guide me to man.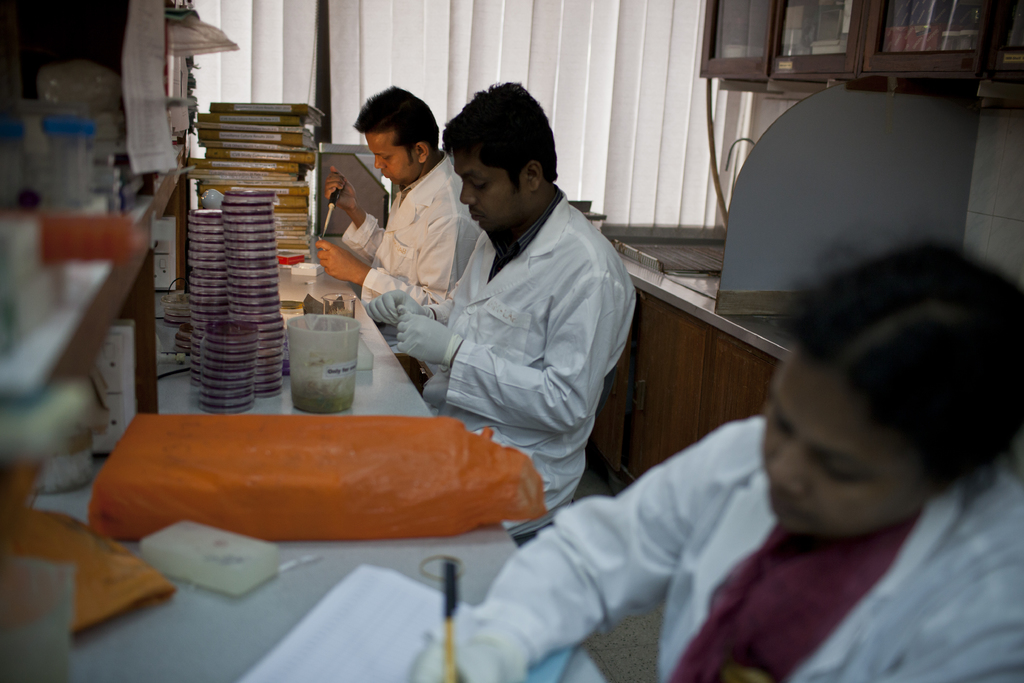
Guidance: 313/84/487/302.
